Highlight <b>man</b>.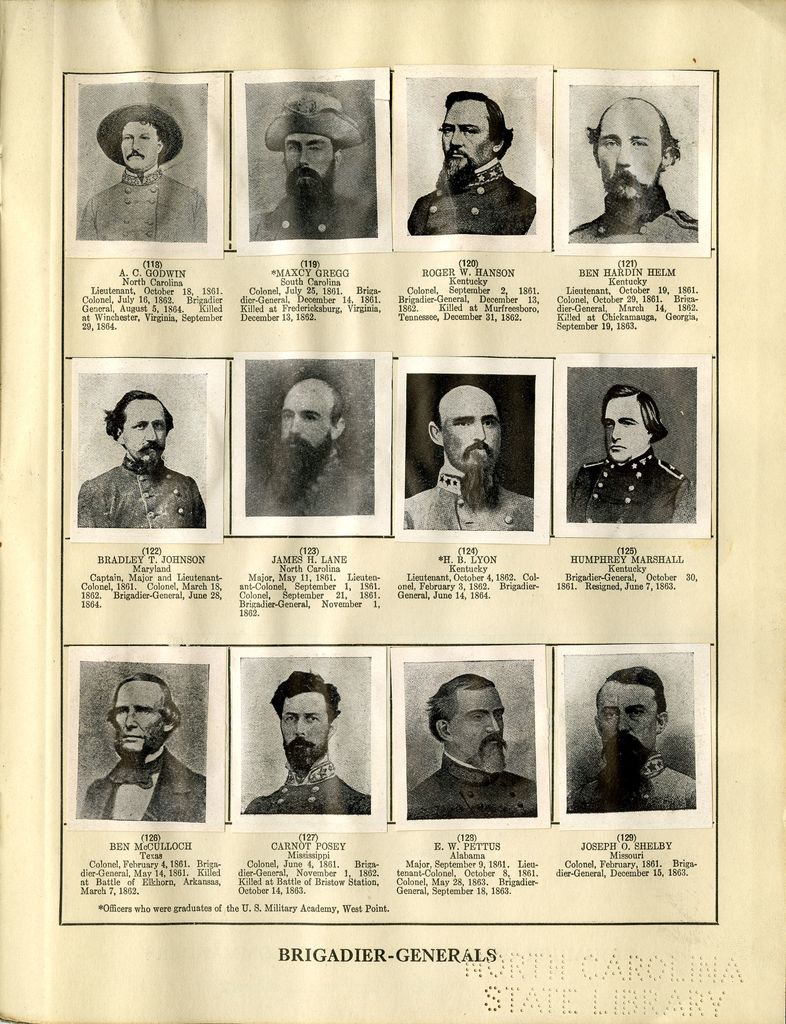
Highlighted region: (x1=80, y1=673, x2=204, y2=824).
